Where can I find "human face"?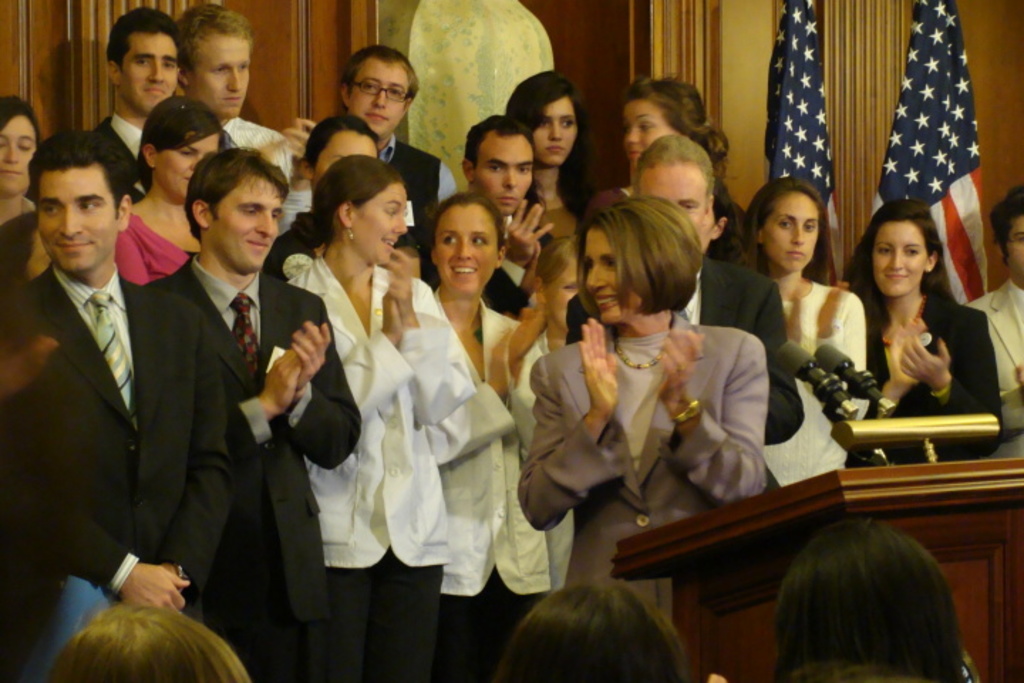
You can find it at pyautogui.locateOnScreen(192, 37, 253, 118).
